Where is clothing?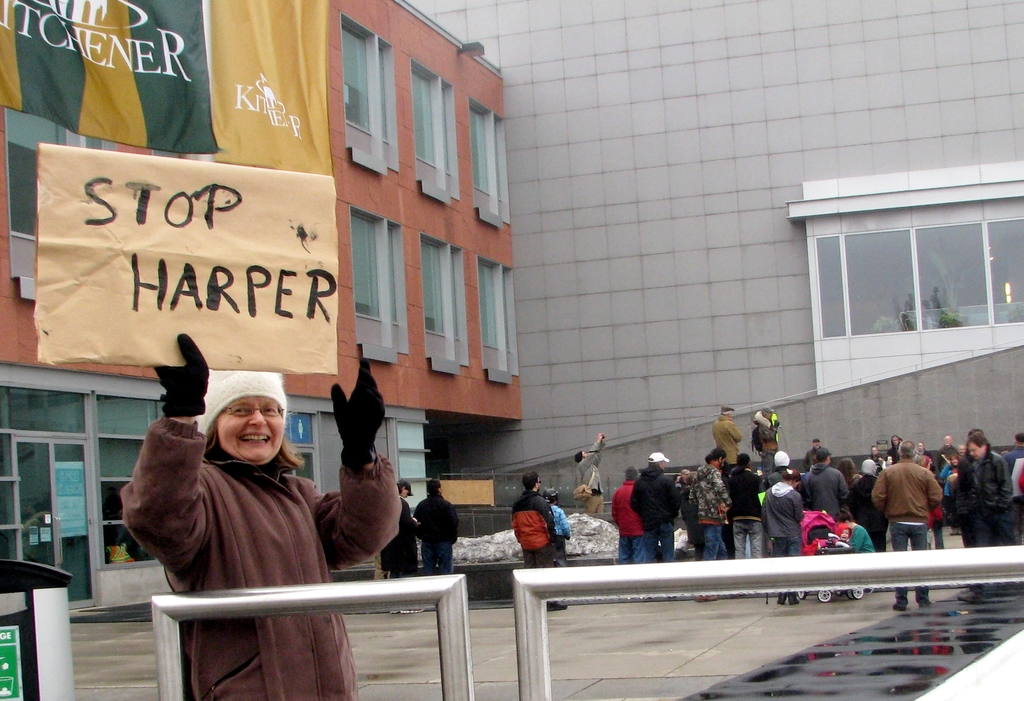
(x1=761, y1=484, x2=804, y2=557).
